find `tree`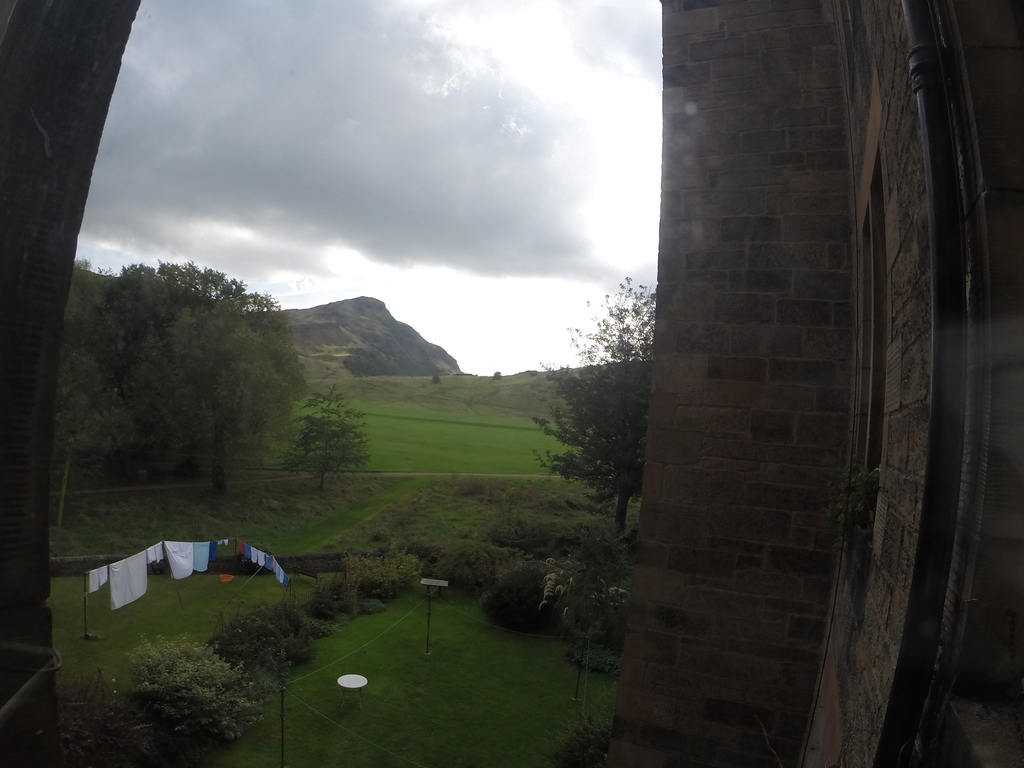
select_region(42, 254, 321, 514)
